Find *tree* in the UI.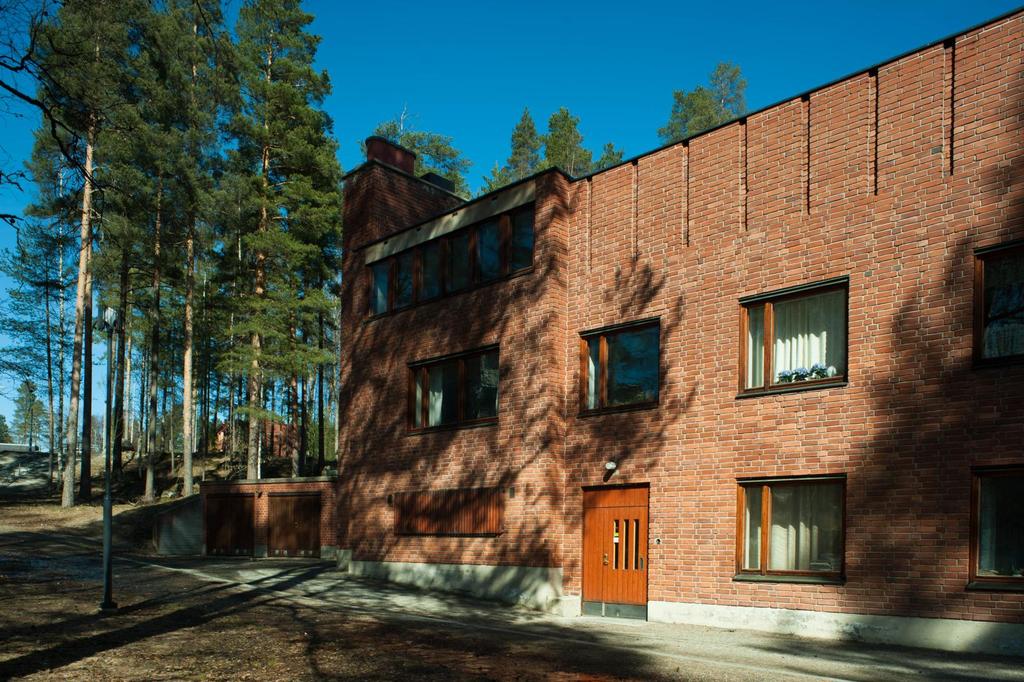
UI element at x1=477 y1=106 x2=552 y2=190.
